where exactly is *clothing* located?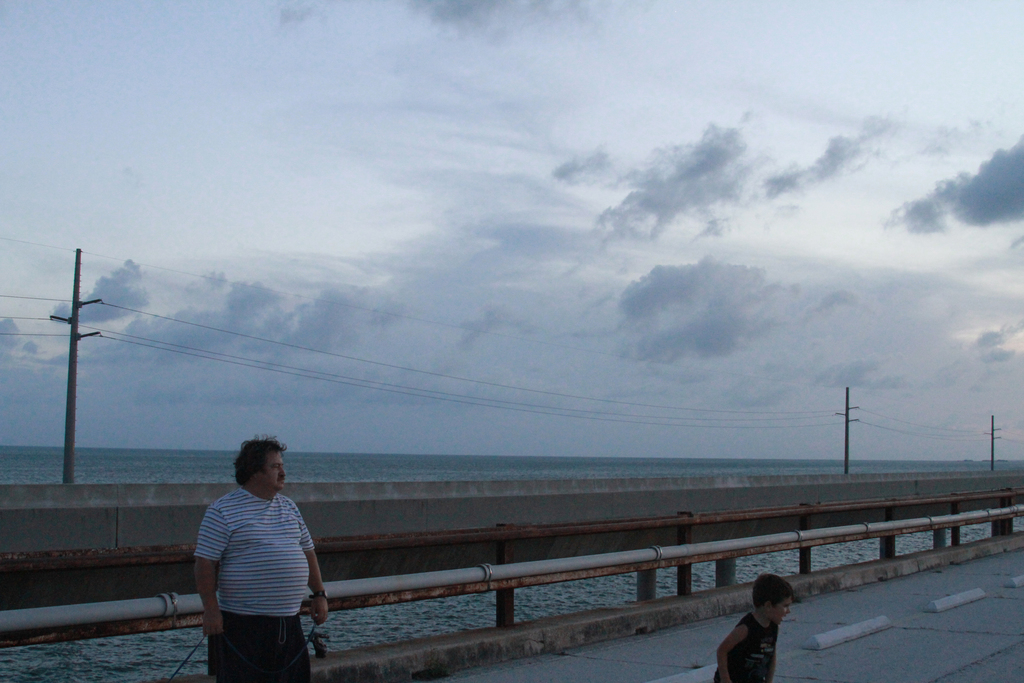
Its bounding box is bbox(192, 469, 328, 668).
